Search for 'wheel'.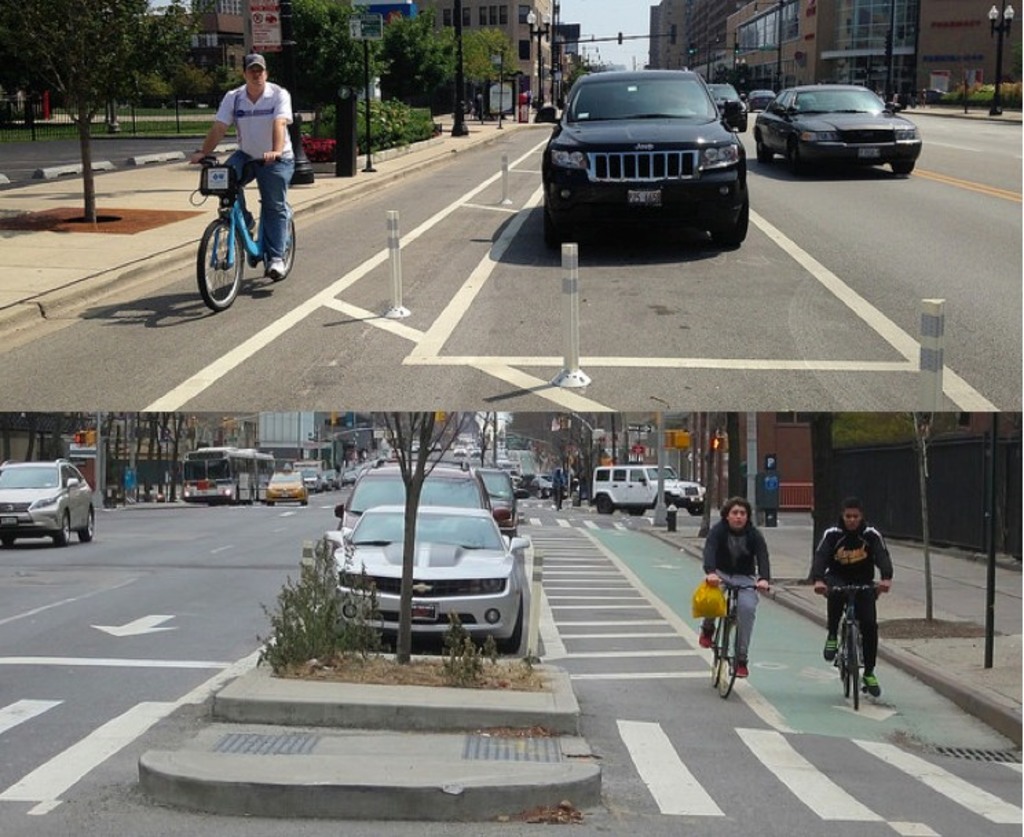
Found at region(893, 158, 917, 173).
